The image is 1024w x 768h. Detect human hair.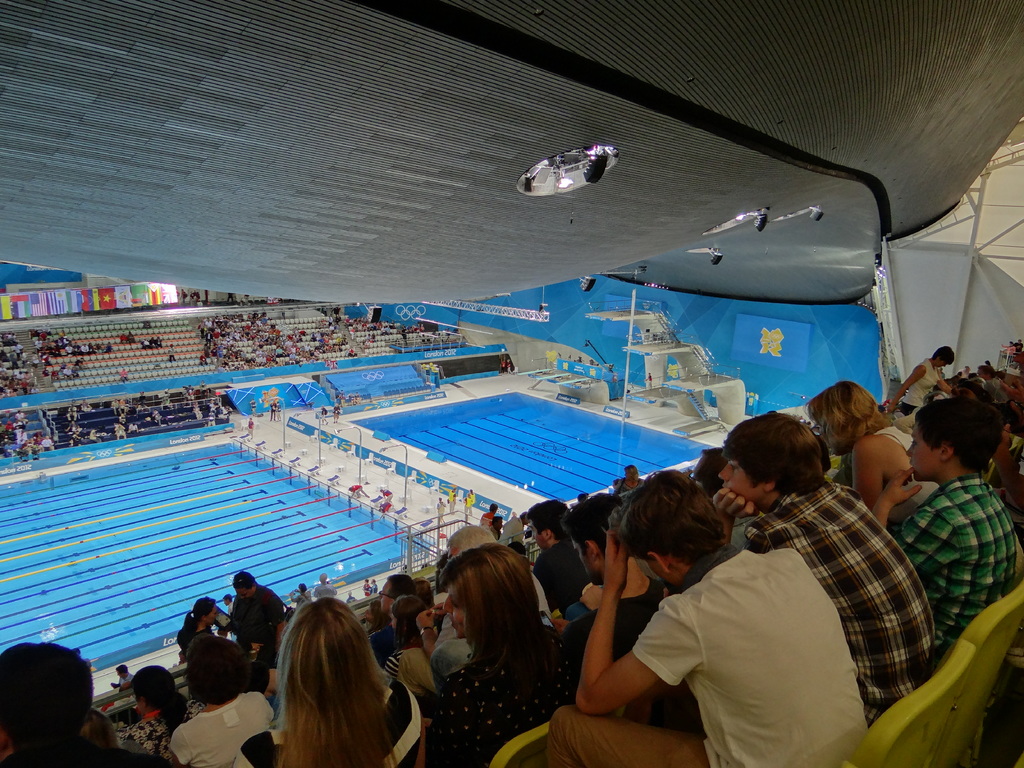
Detection: crop(977, 364, 996, 380).
